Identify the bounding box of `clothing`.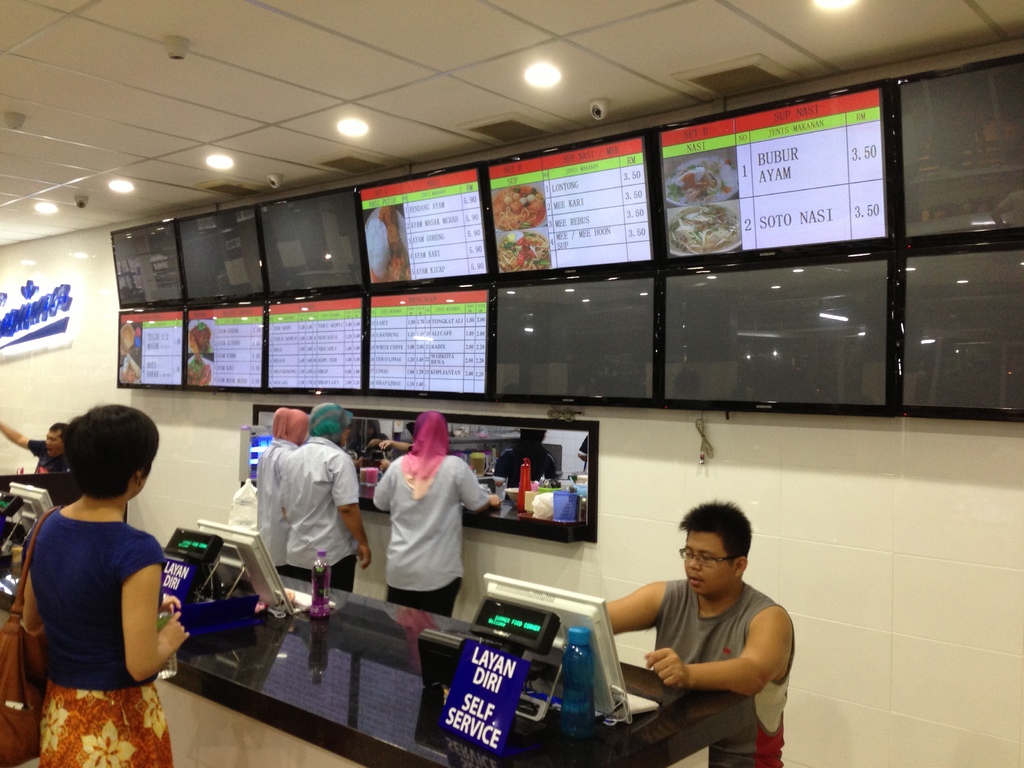
left=280, top=435, right=358, bottom=597.
